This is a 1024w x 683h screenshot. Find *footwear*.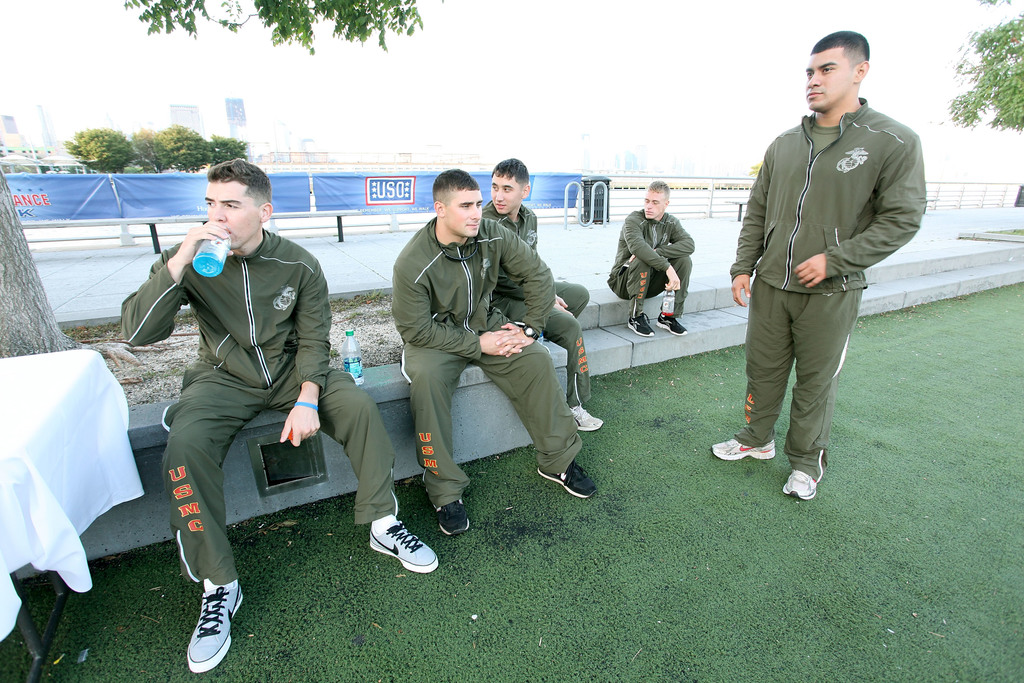
Bounding box: (x1=365, y1=520, x2=443, y2=572).
